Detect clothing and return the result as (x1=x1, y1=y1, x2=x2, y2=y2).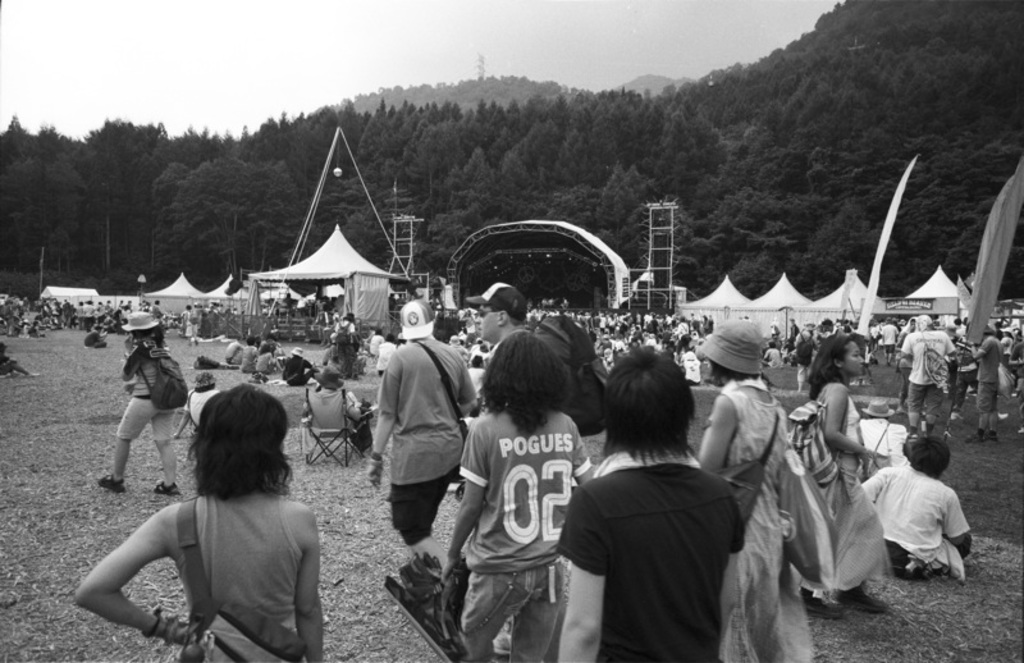
(x1=718, y1=379, x2=792, y2=662).
